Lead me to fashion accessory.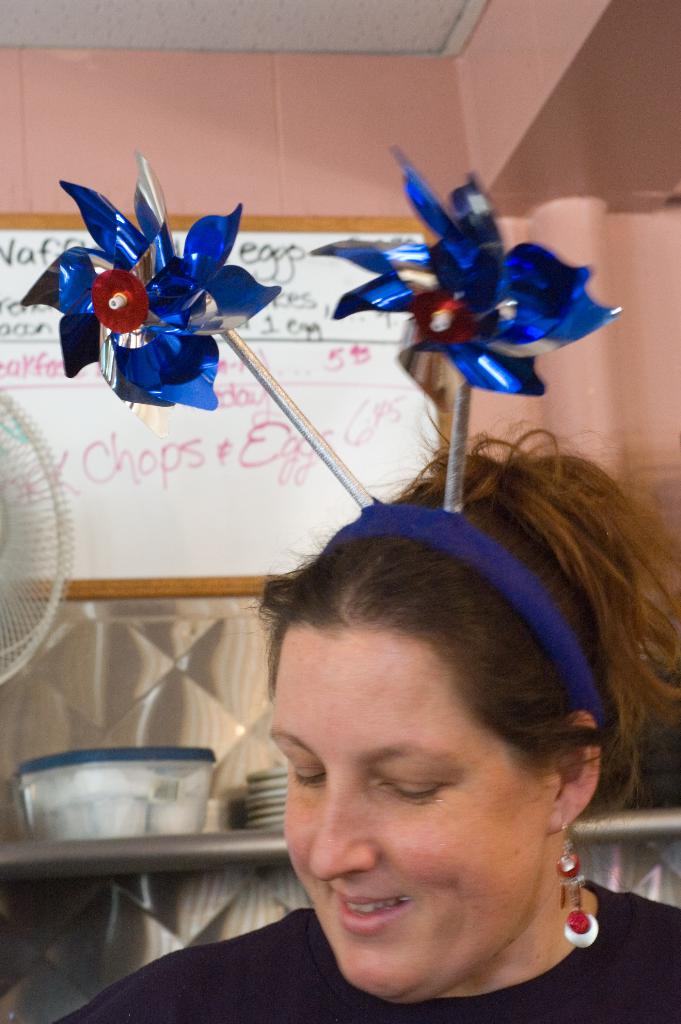
Lead to x1=10, y1=143, x2=627, y2=736.
